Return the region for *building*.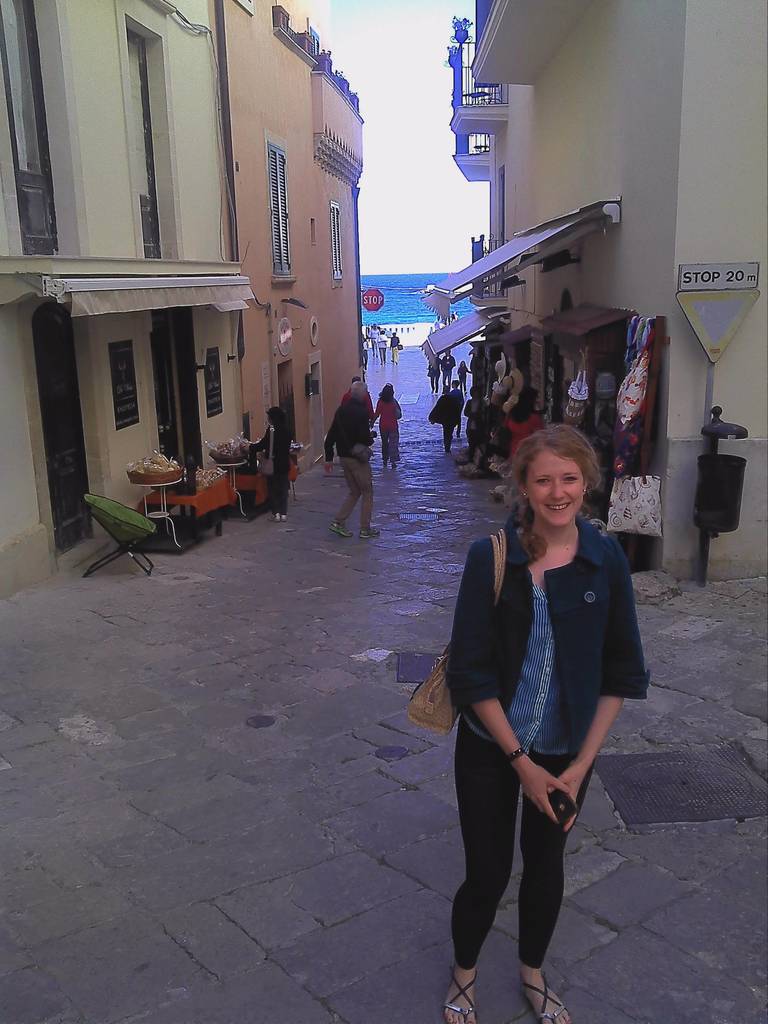
[0, 0, 252, 600].
